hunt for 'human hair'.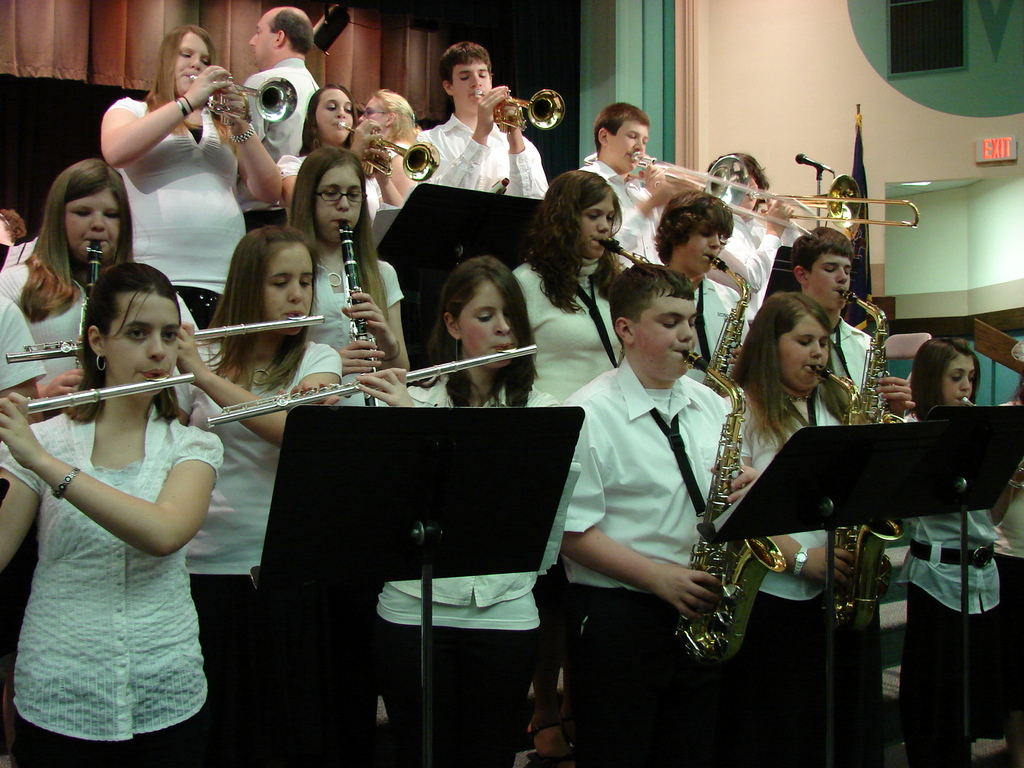
Hunted down at 523,171,625,316.
